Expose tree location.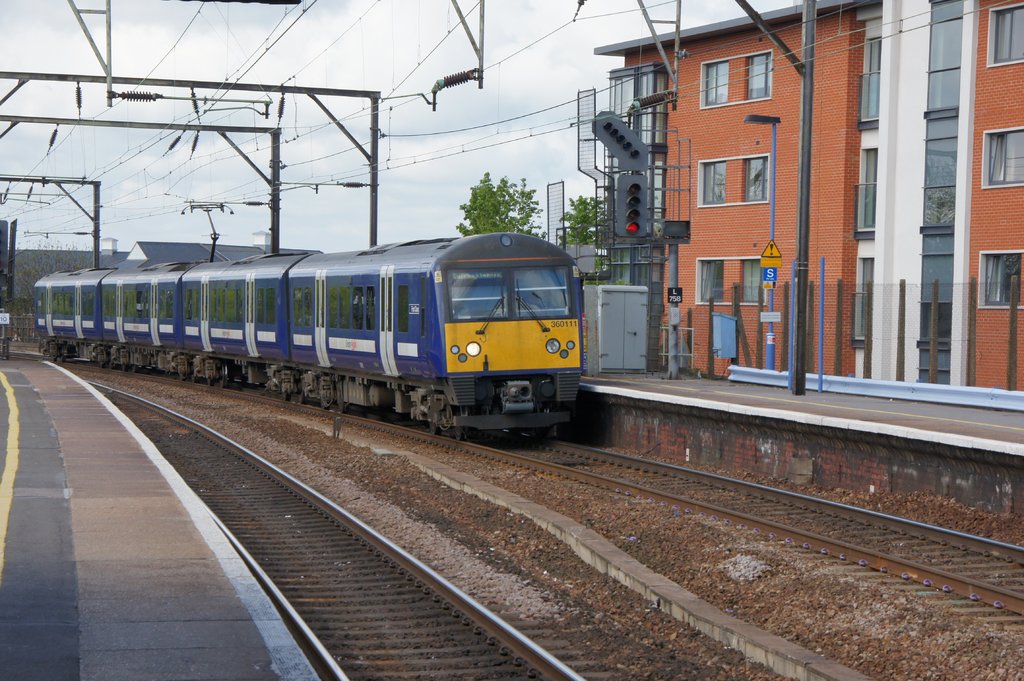
Exposed at 556,189,609,285.
